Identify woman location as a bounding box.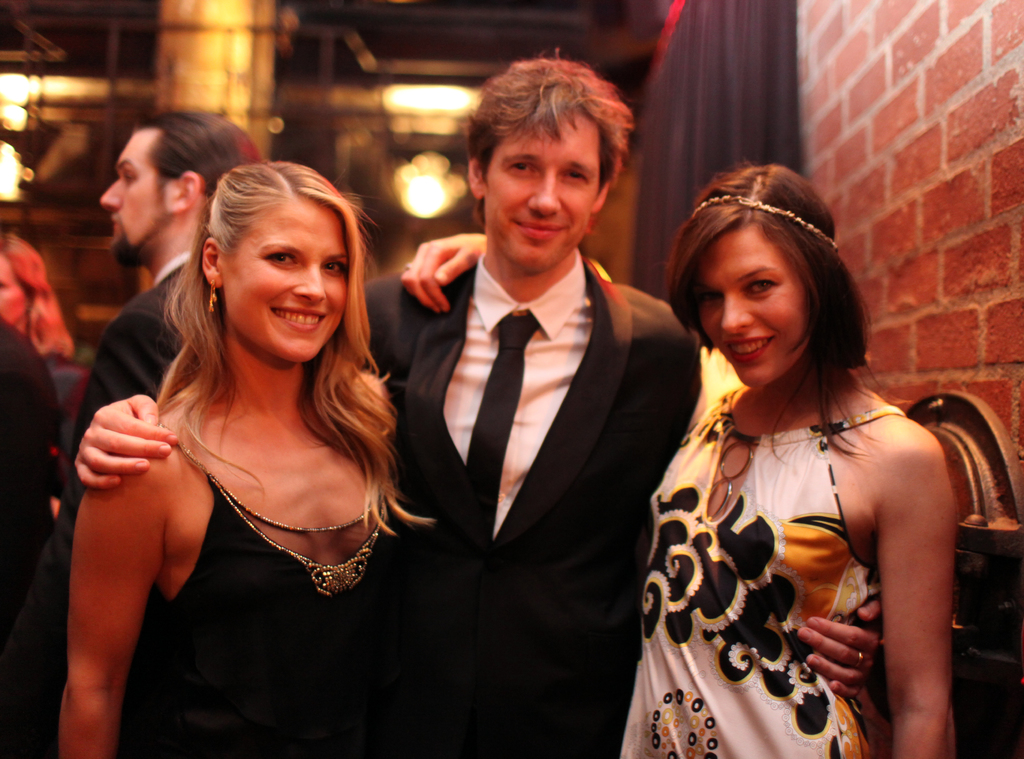
bbox=[399, 158, 957, 758].
